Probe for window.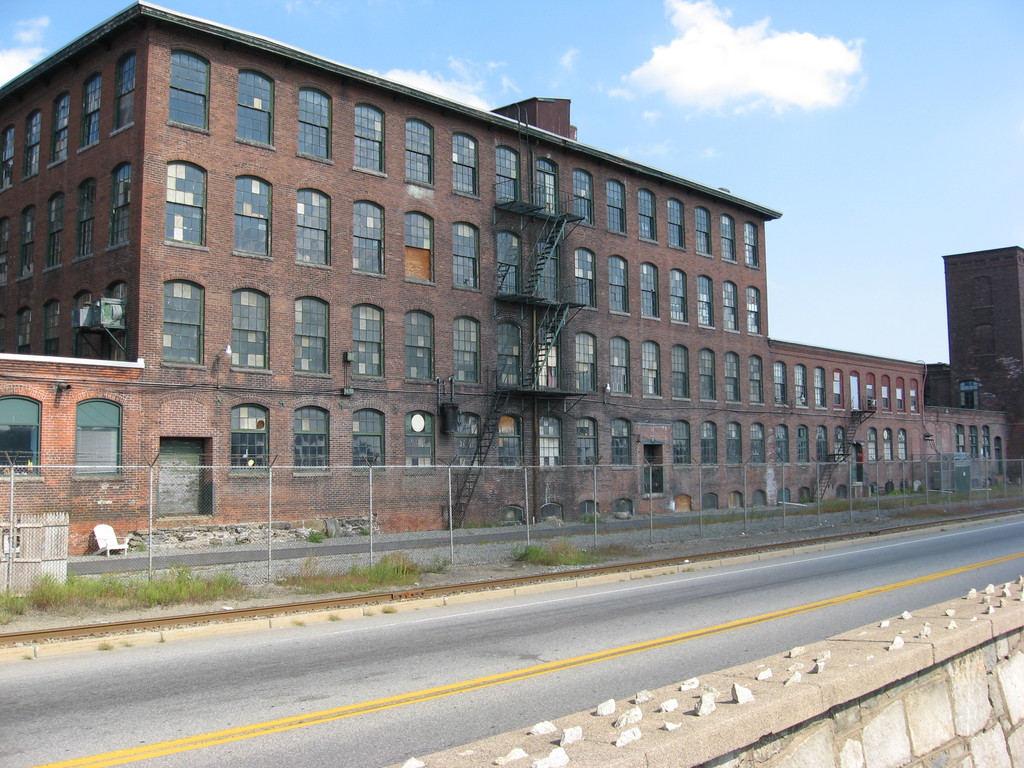
Probe result: bbox(497, 323, 517, 387).
